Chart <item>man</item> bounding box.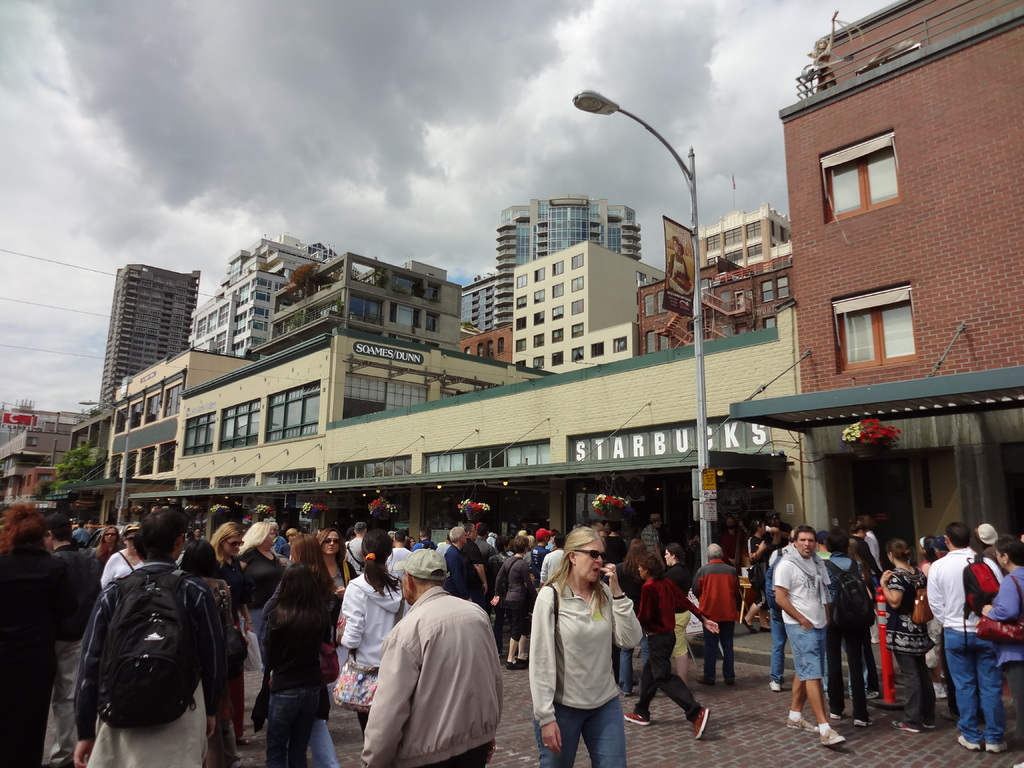
Charted: <box>344,522,369,575</box>.
